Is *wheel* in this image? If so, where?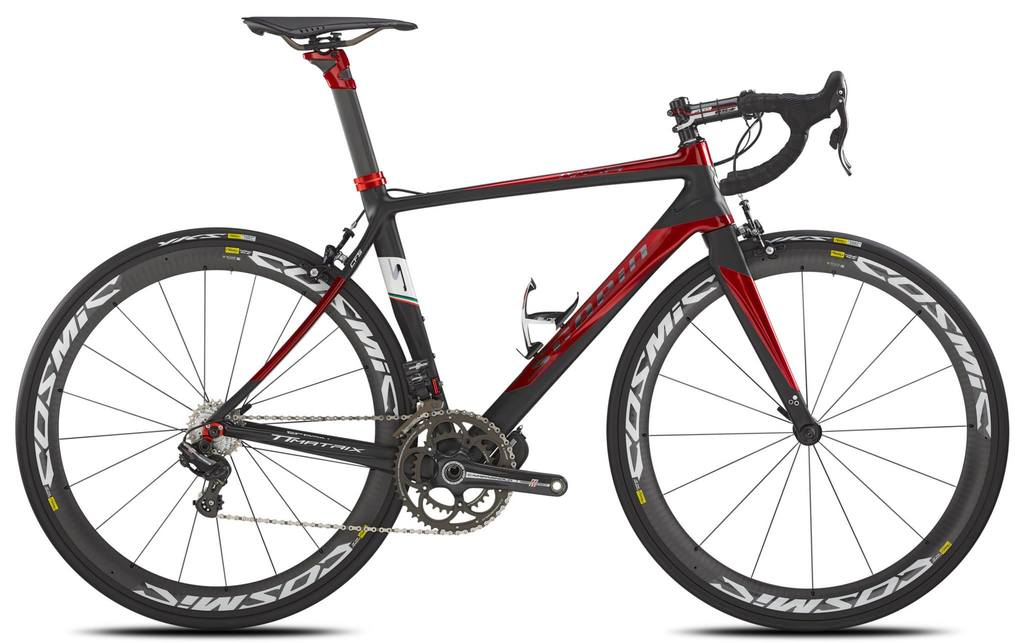
Yes, at [x1=14, y1=223, x2=417, y2=630].
